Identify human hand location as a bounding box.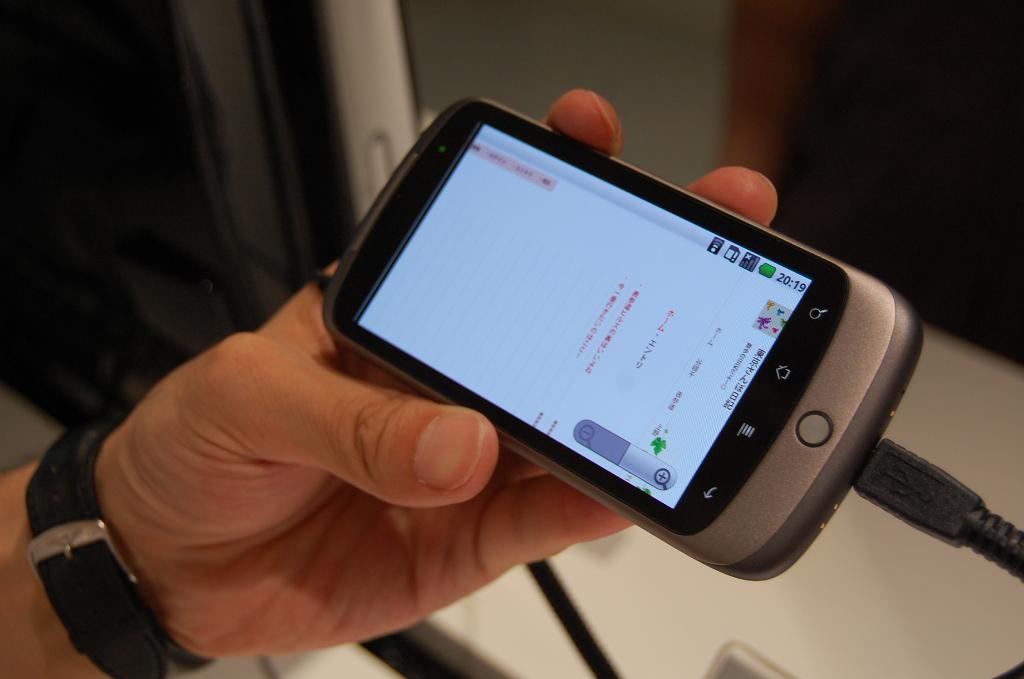
locate(112, 92, 774, 651).
